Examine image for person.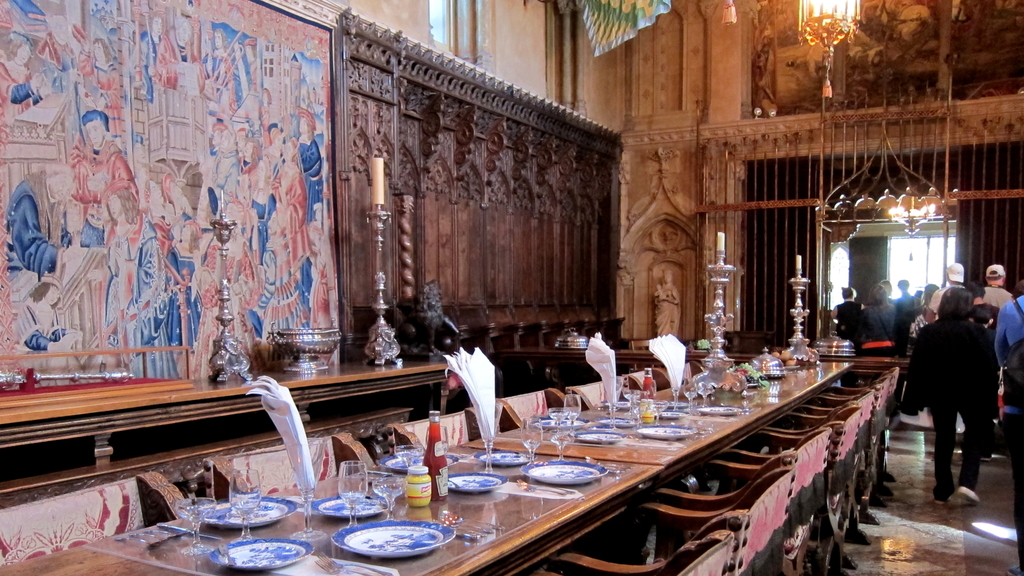
Examination result: BBox(206, 29, 239, 123).
